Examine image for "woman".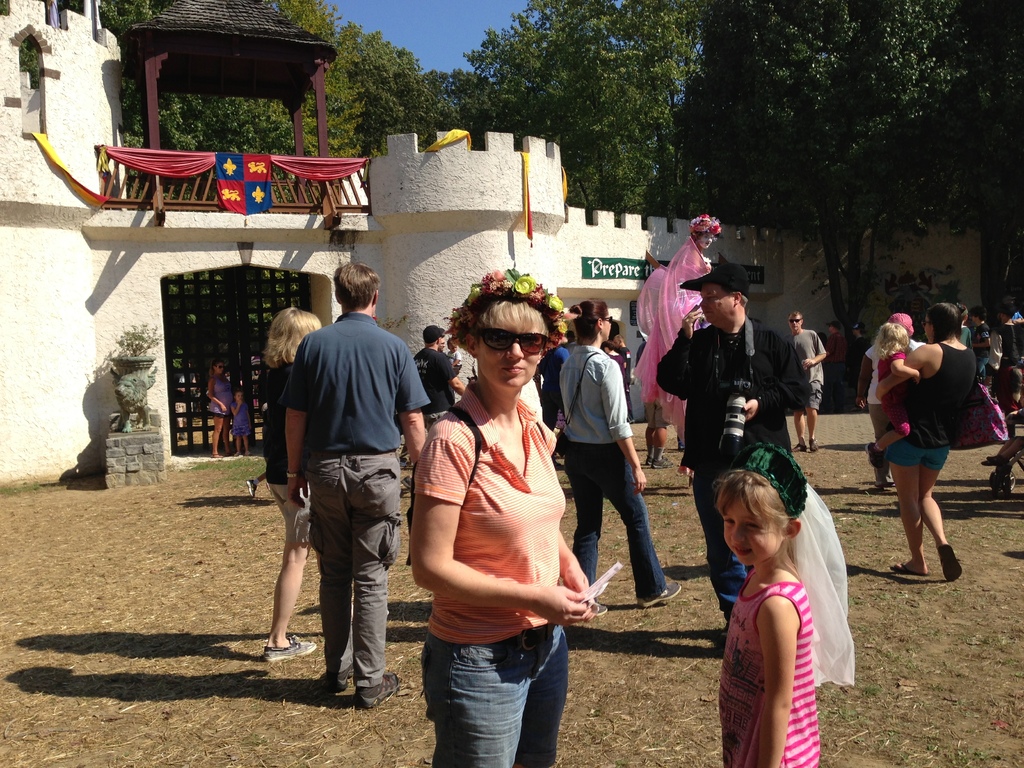
Examination result: locate(632, 213, 724, 441).
